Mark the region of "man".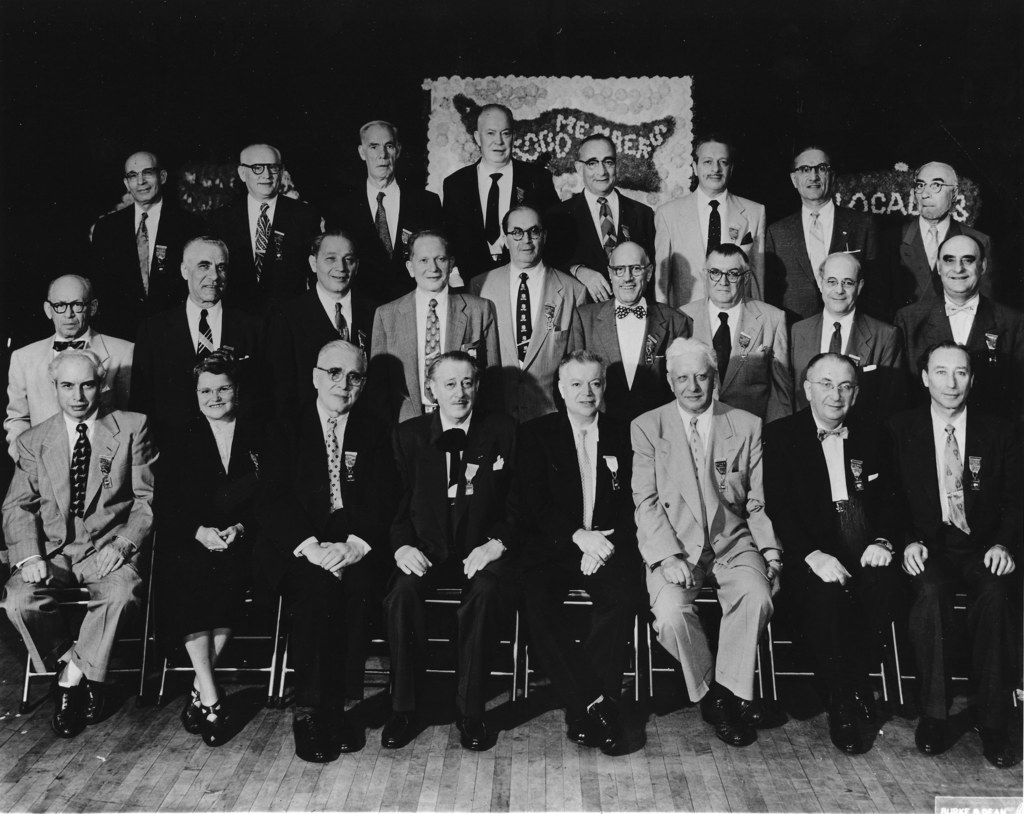
Region: BBox(520, 343, 628, 757).
